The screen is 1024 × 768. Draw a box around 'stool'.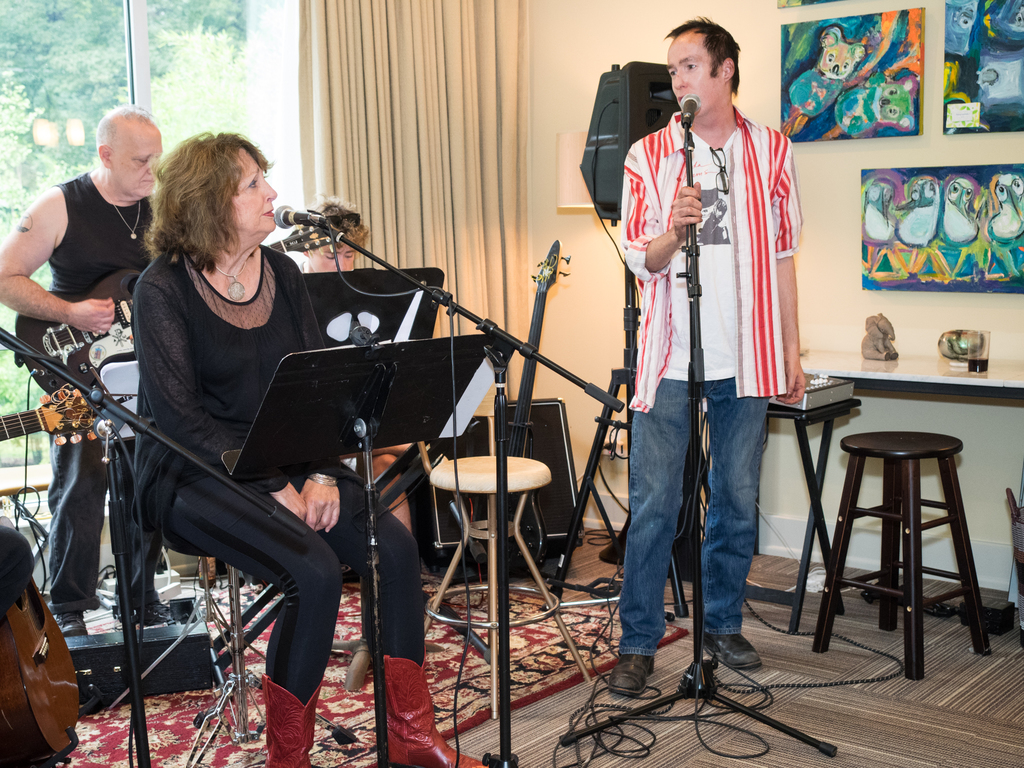
<region>423, 452, 593, 722</region>.
